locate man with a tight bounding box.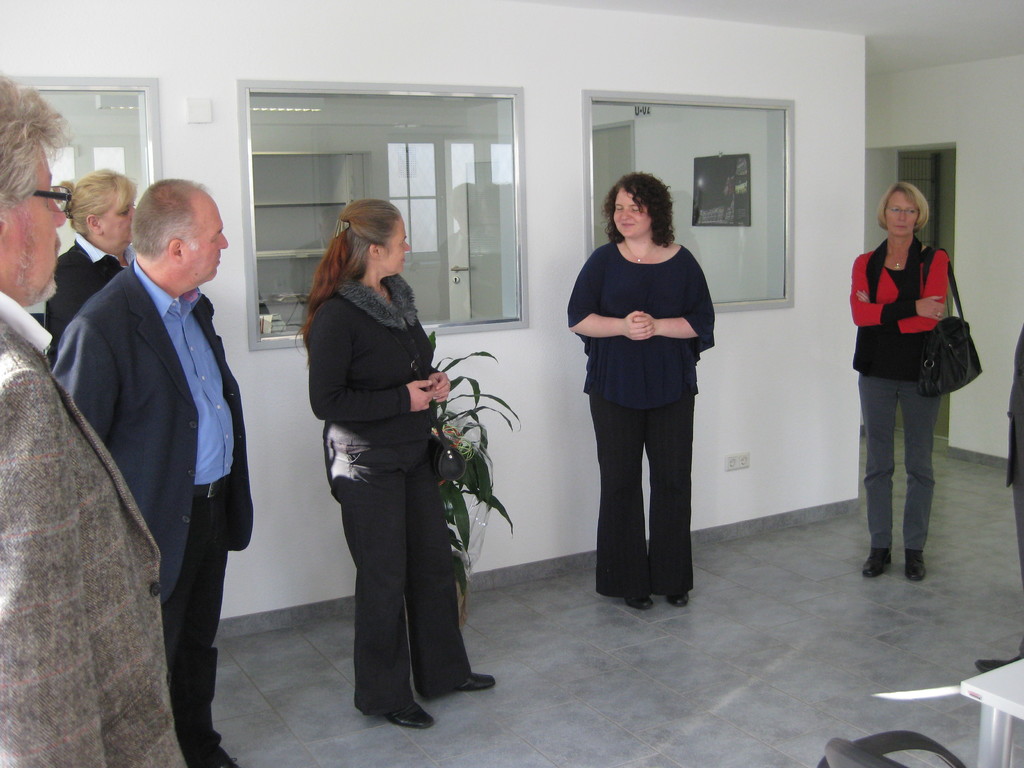
Rect(0, 69, 191, 767).
